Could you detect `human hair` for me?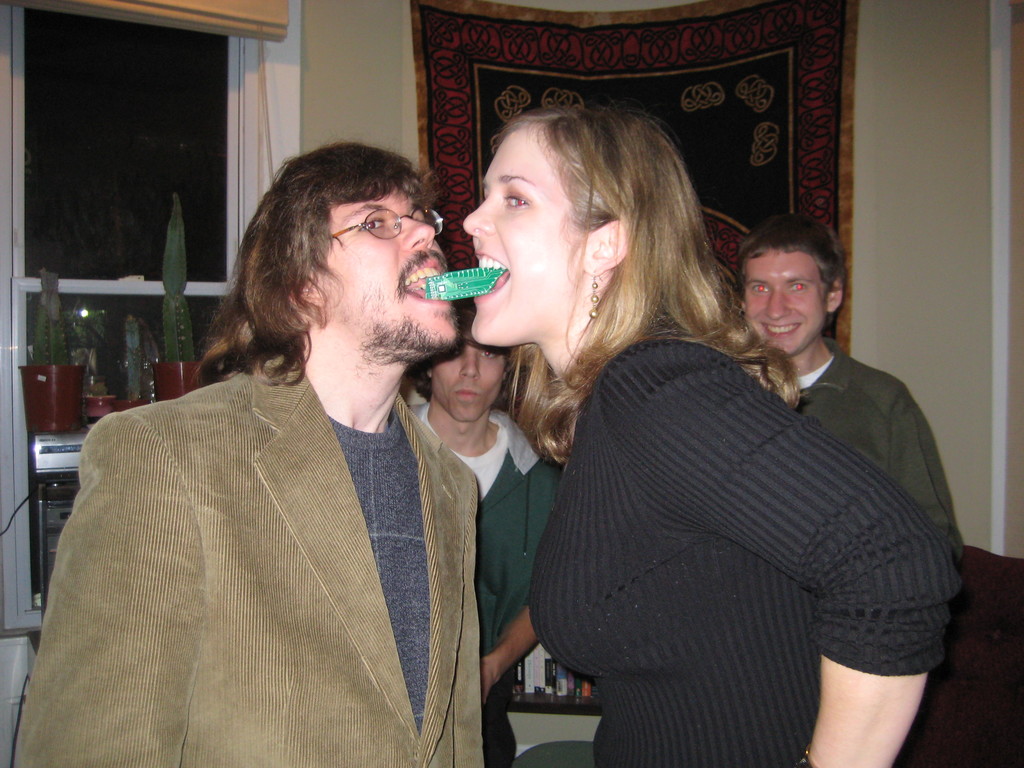
Detection result: locate(409, 302, 516, 406).
